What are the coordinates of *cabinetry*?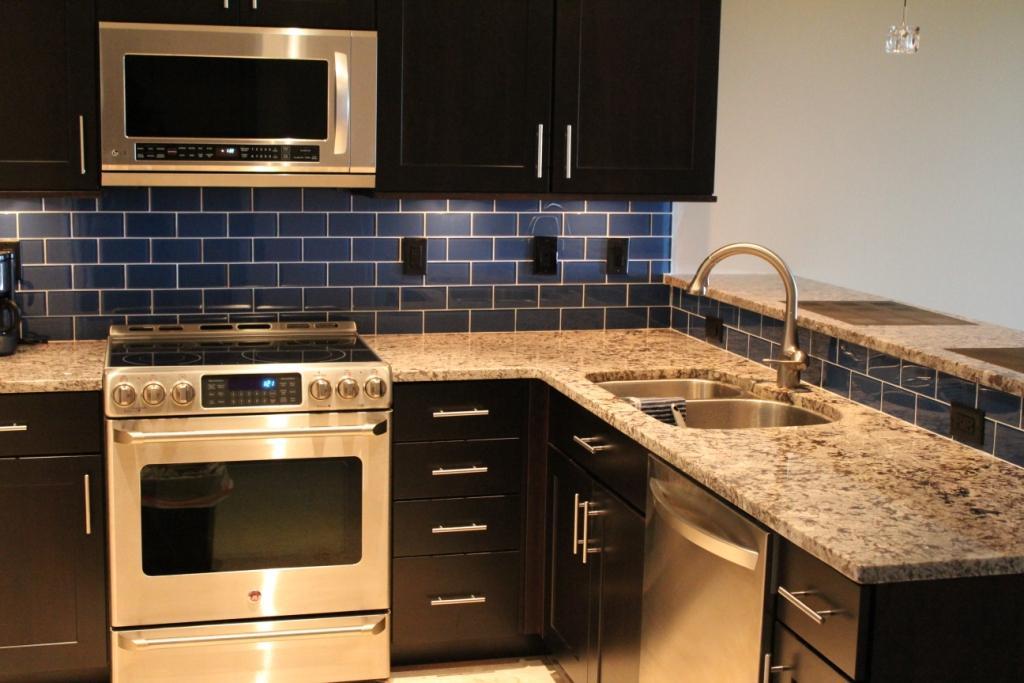
104/614/387/682.
